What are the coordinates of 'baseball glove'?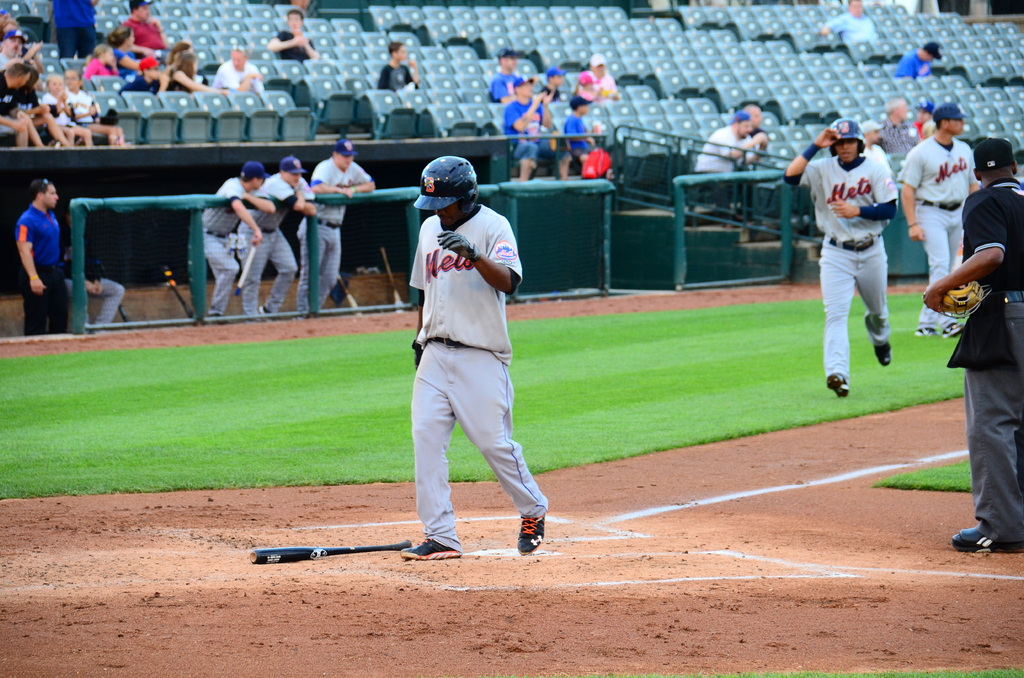
crop(435, 230, 491, 260).
